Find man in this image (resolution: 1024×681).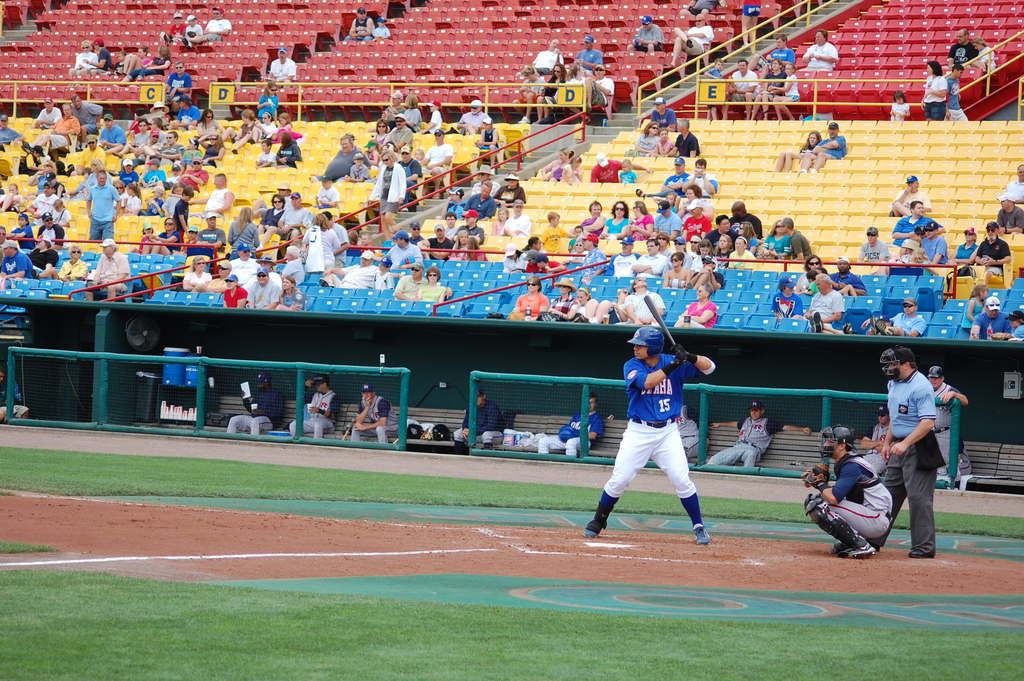
Rect(600, 235, 637, 286).
